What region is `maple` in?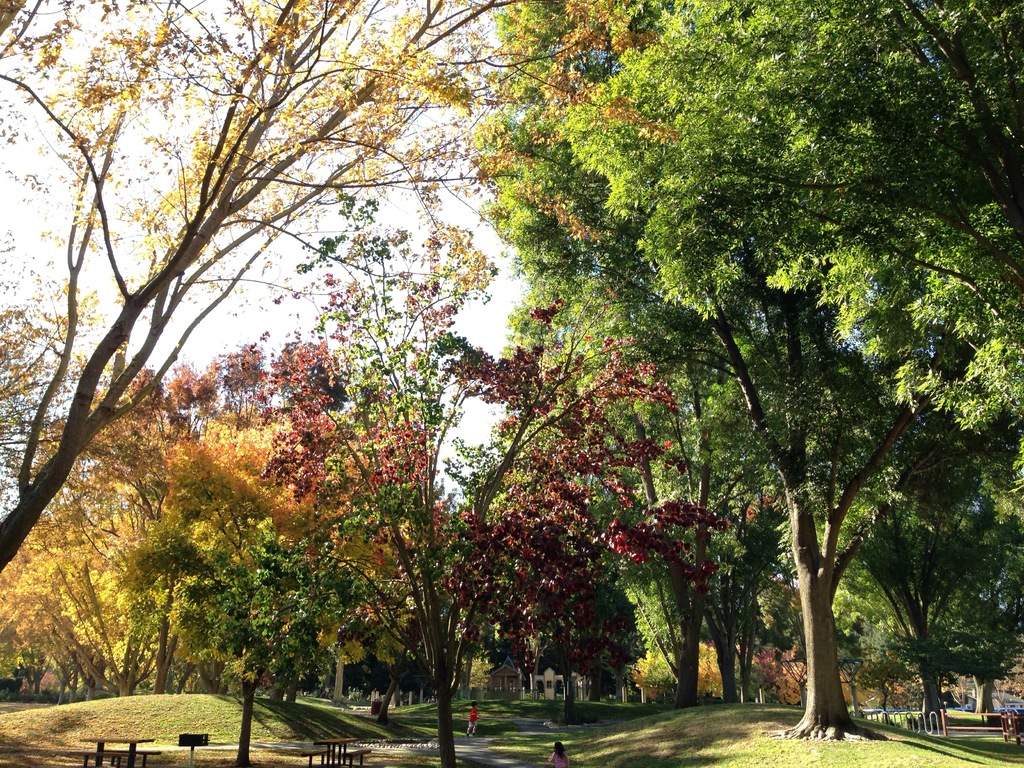
crop(0, 0, 1023, 762).
